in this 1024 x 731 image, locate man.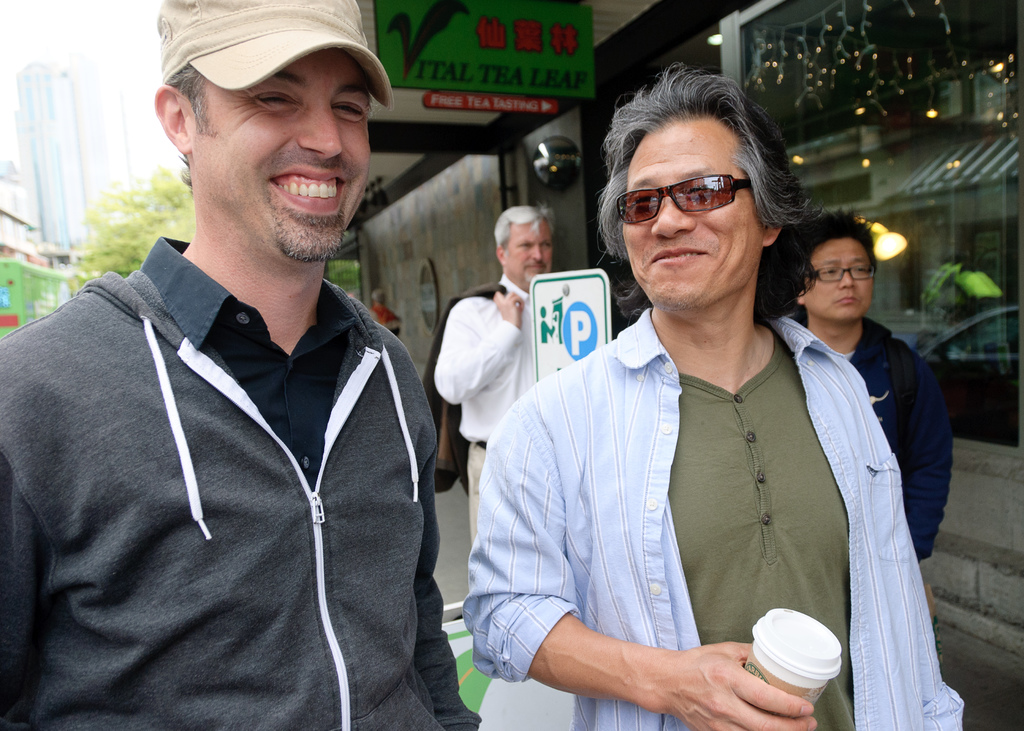
Bounding box: [left=25, top=9, right=497, bottom=718].
